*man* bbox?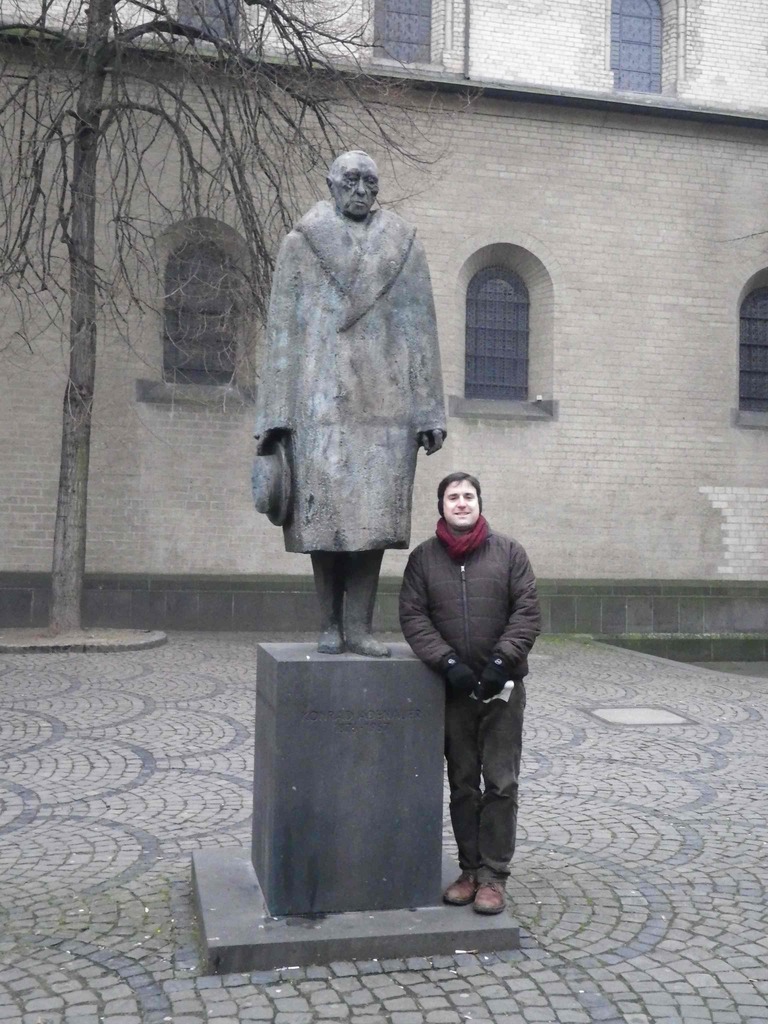
box=[250, 144, 450, 655]
